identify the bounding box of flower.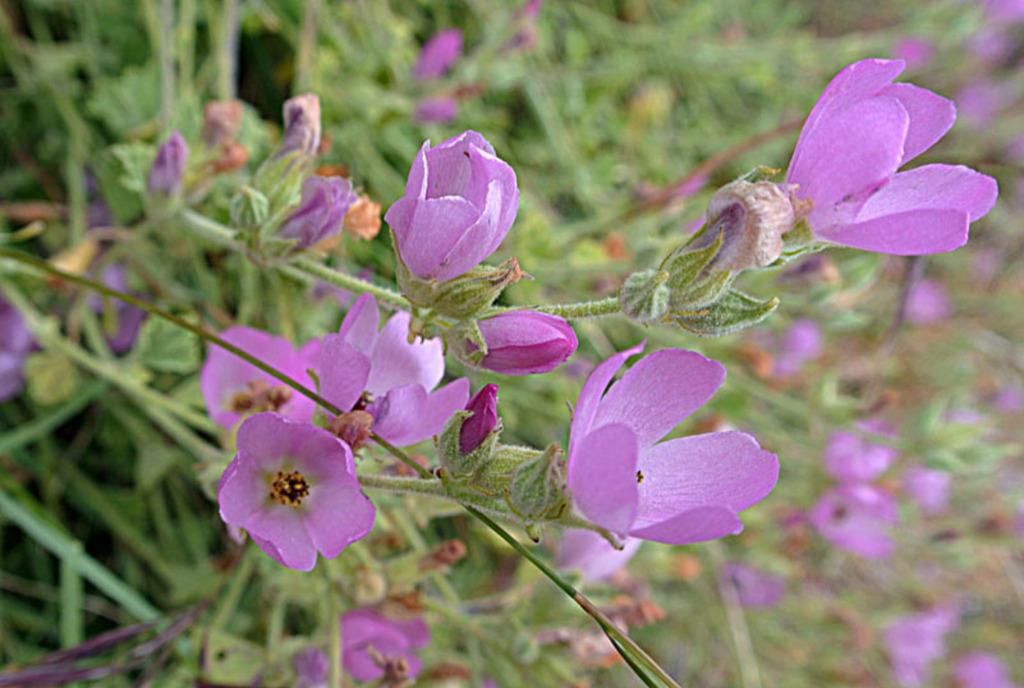
bbox=(199, 322, 381, 444).
